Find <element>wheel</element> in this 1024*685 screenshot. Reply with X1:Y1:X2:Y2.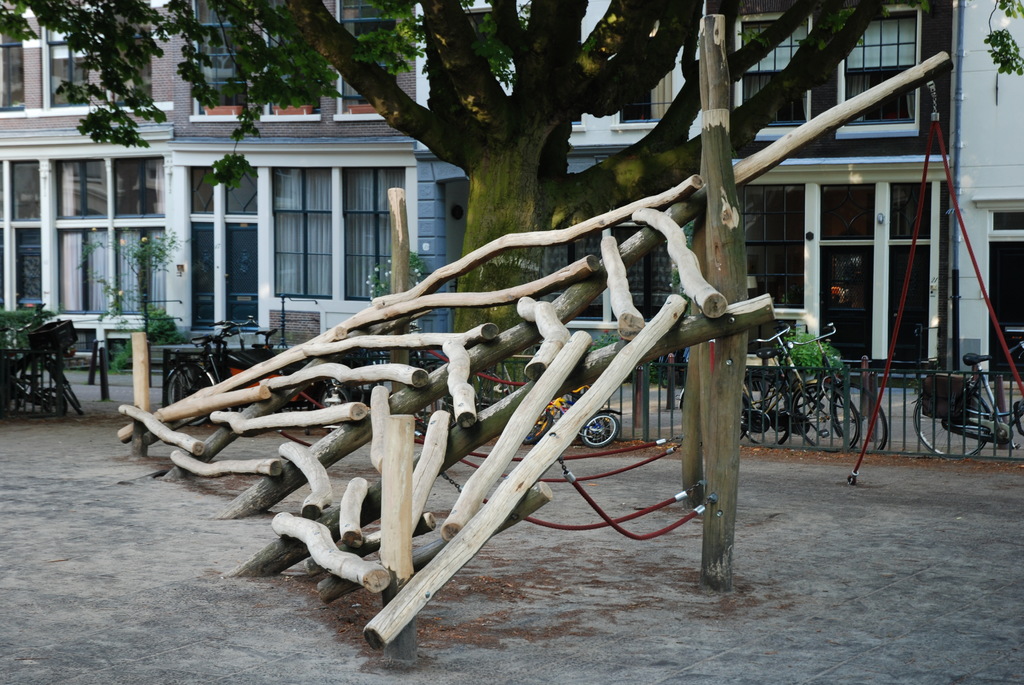
42:386:65:419.
